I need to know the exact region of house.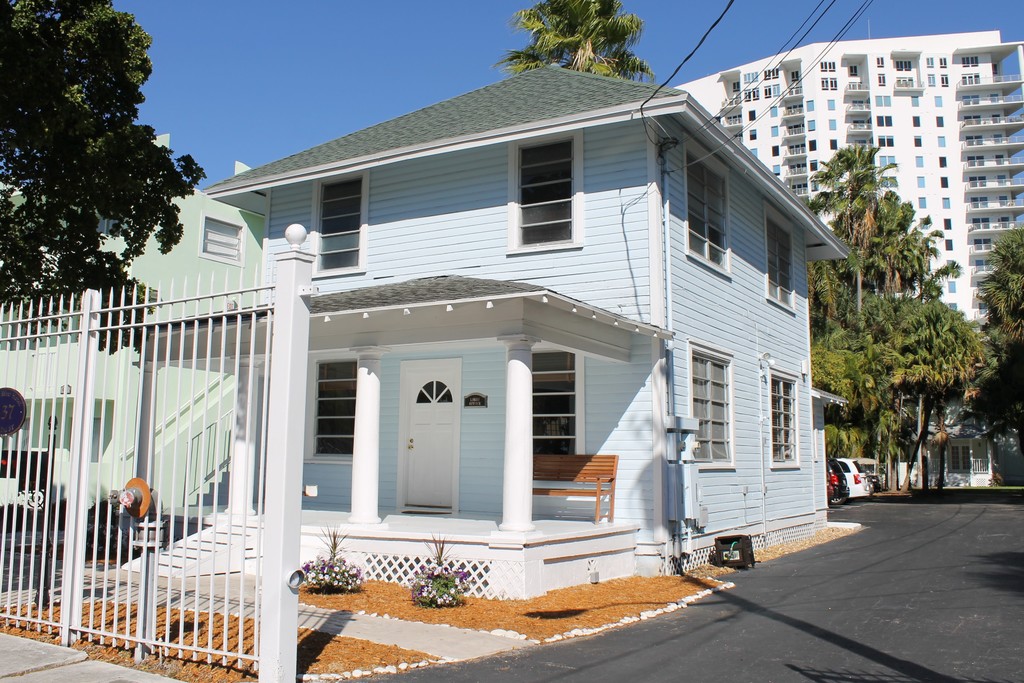
Region: 0 37 854 682.
